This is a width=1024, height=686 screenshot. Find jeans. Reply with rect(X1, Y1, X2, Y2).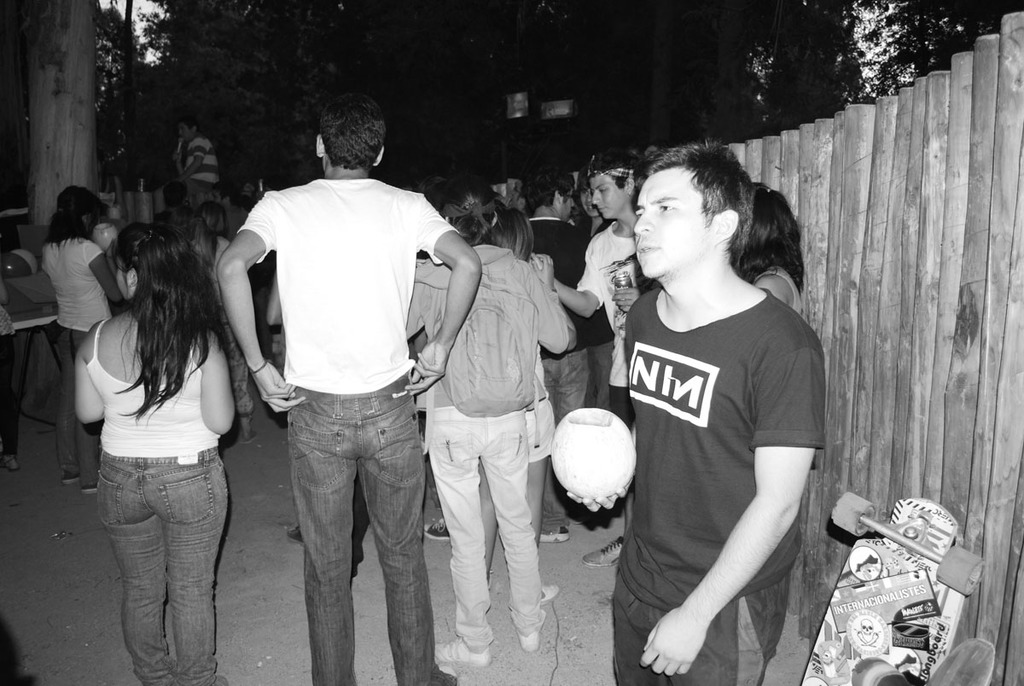
rect(532, 352, 592, 531).
